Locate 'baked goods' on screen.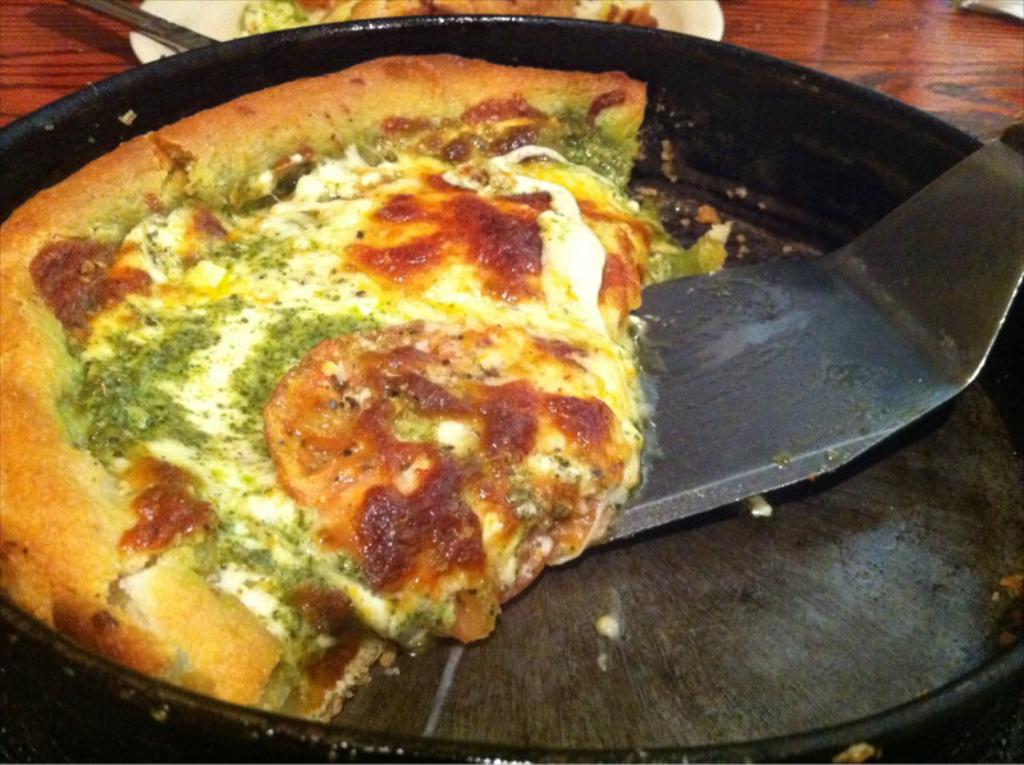
On screen at bbox=[225, 0, 655, 38].
